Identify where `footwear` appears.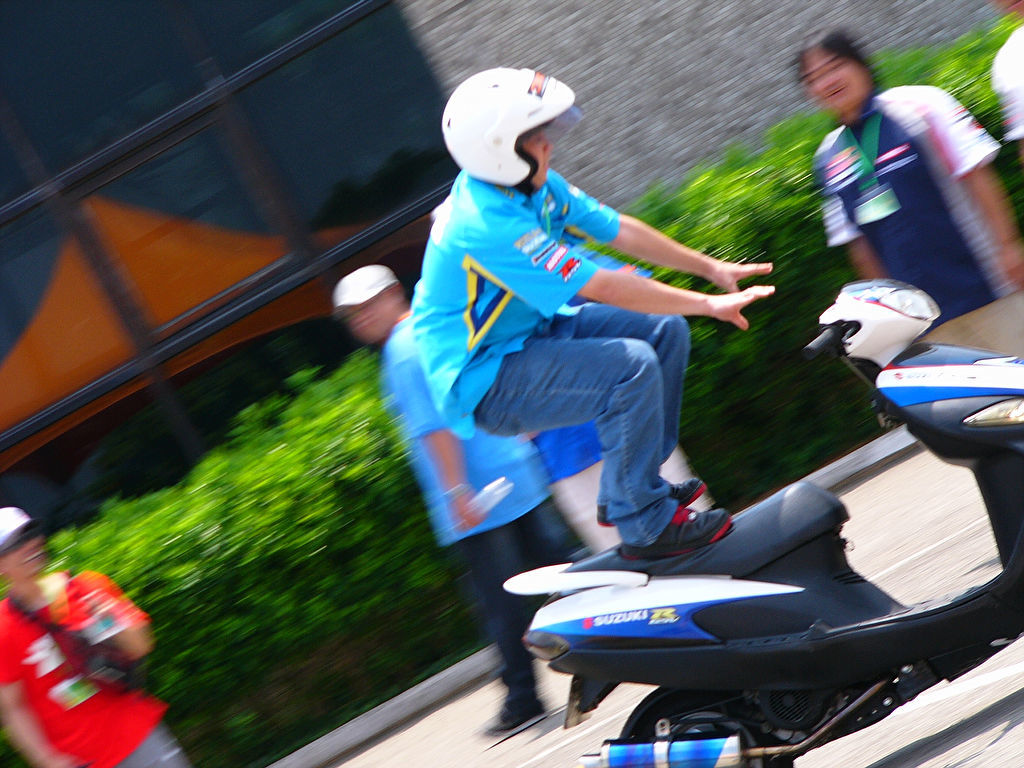
Appears at 478:707:548:740.
